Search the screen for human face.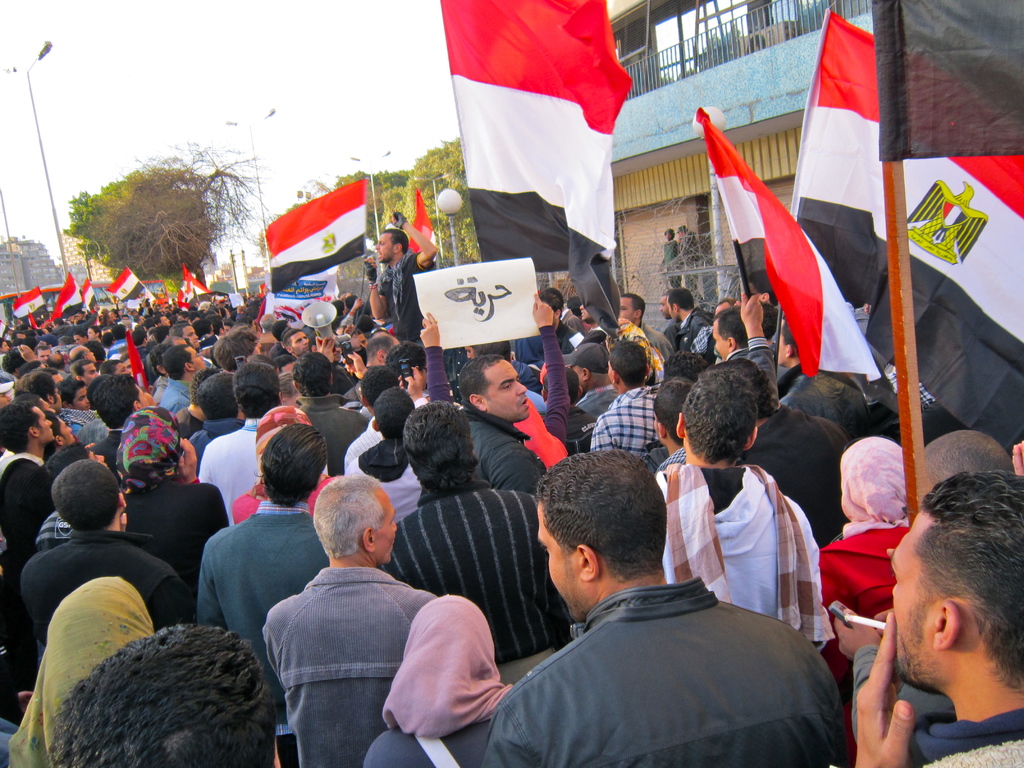
Found at select_region(619, 296, 641, 321).
